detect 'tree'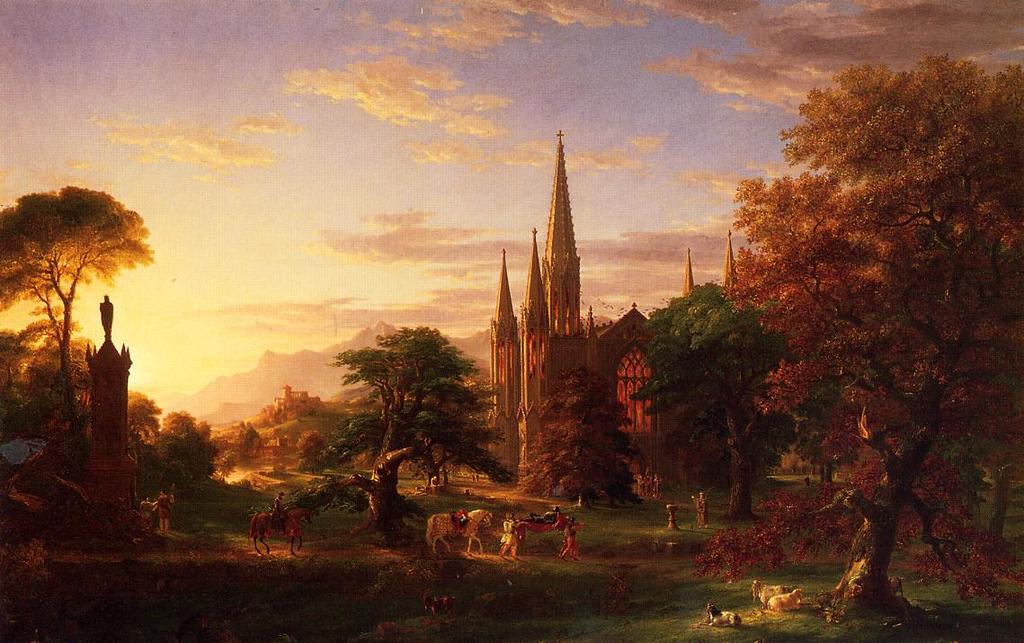
region(681, 52, 1023, 624)
